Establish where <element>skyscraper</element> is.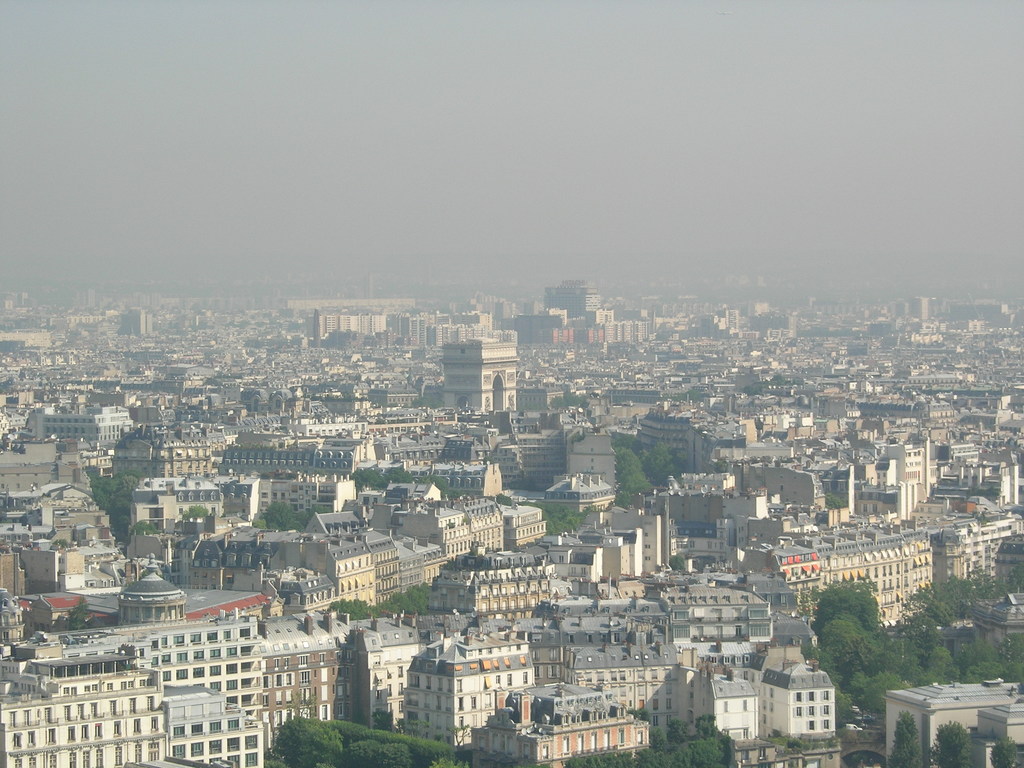
Established at x1=433, y1=330, x2=528, y2=416.
